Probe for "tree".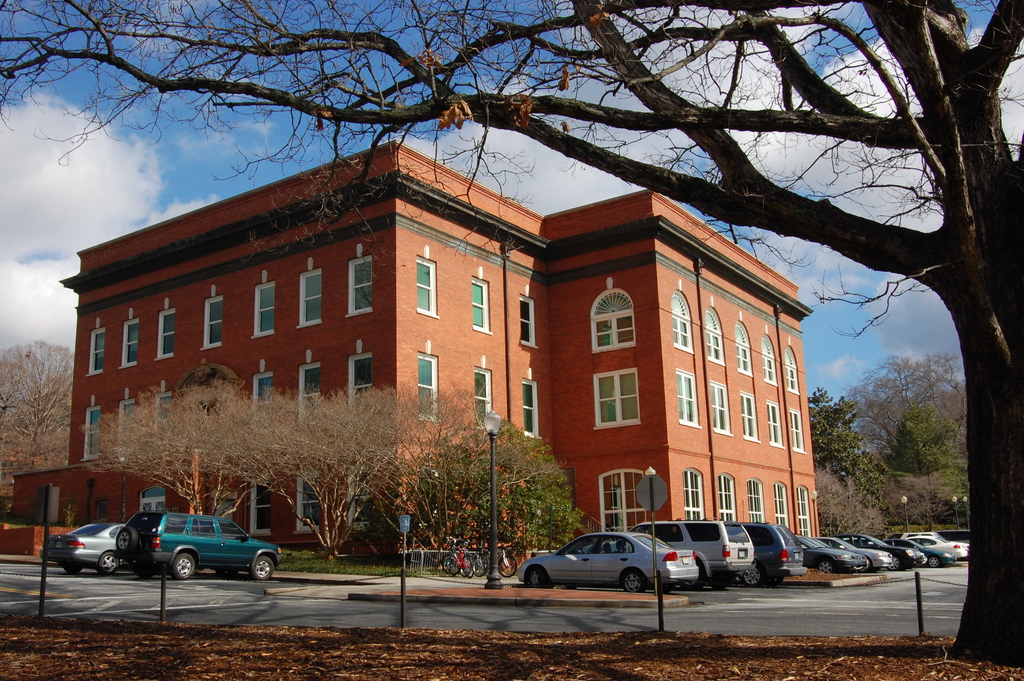
Probe result: l=81, t=377, r=480, b=559.
